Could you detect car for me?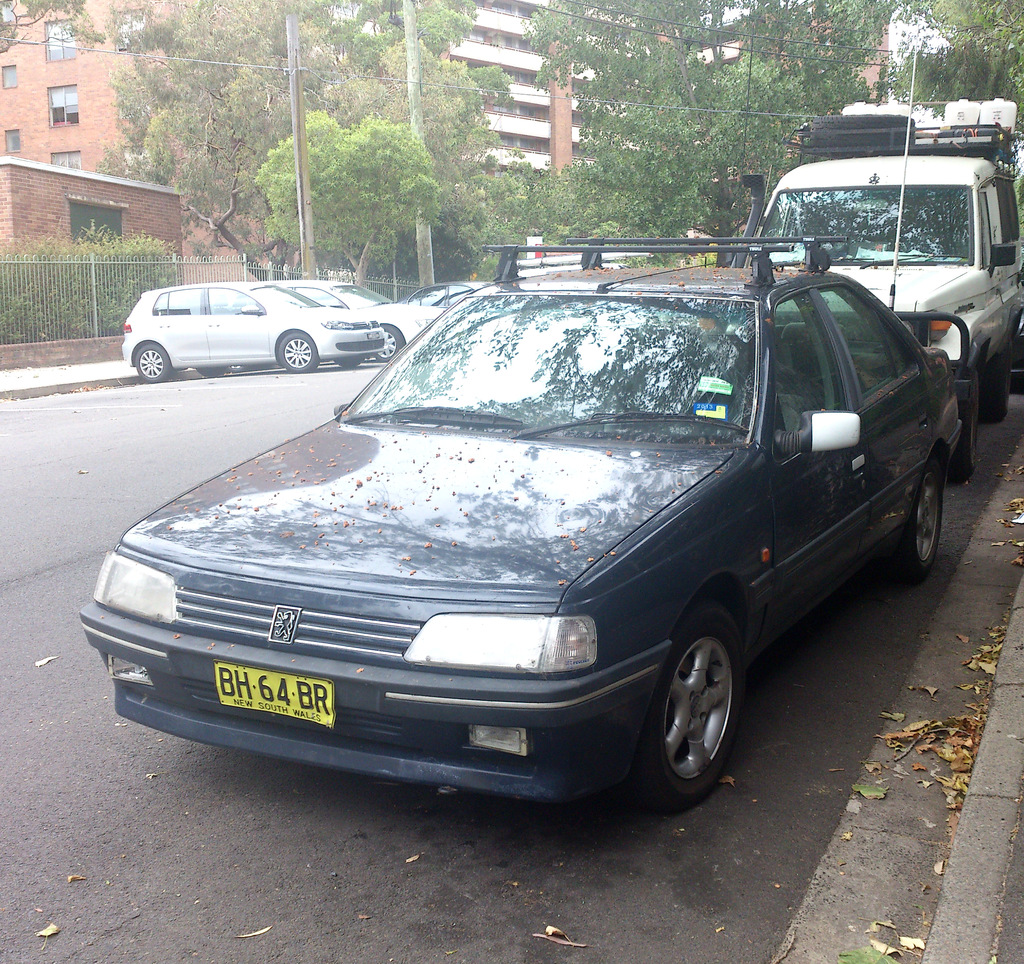
Detection result: x1=119 y1=277 x2=389 y2=371.
